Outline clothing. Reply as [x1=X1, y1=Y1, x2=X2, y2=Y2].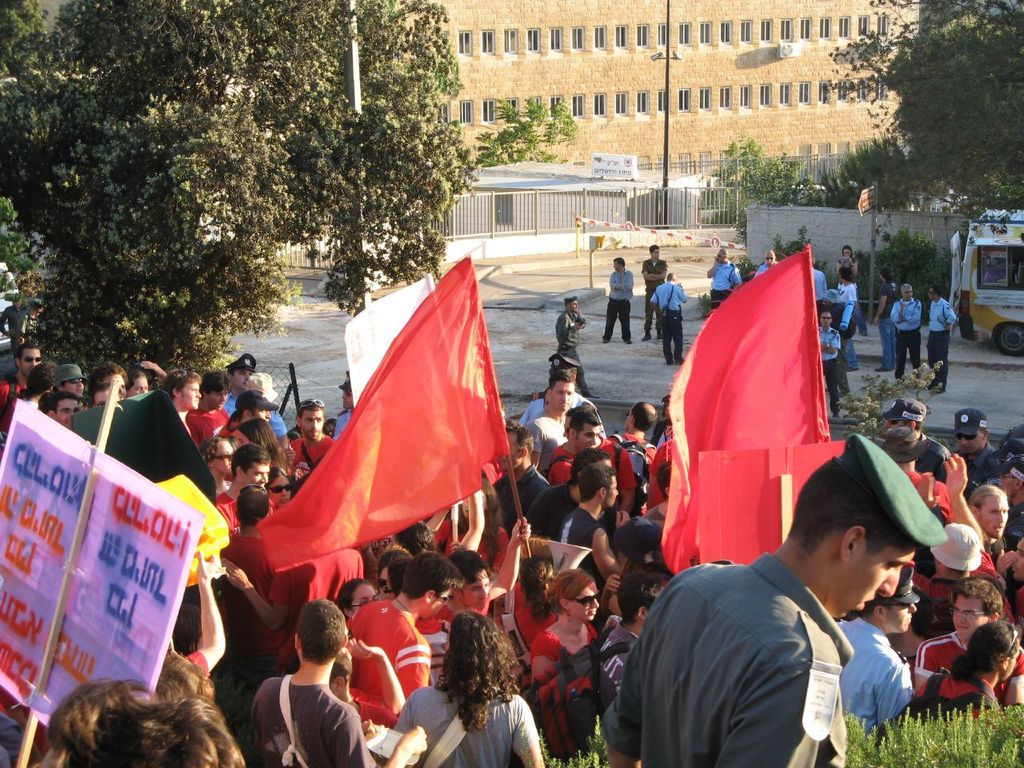
[x1=653, y1=278, x2=679, y2=362].
